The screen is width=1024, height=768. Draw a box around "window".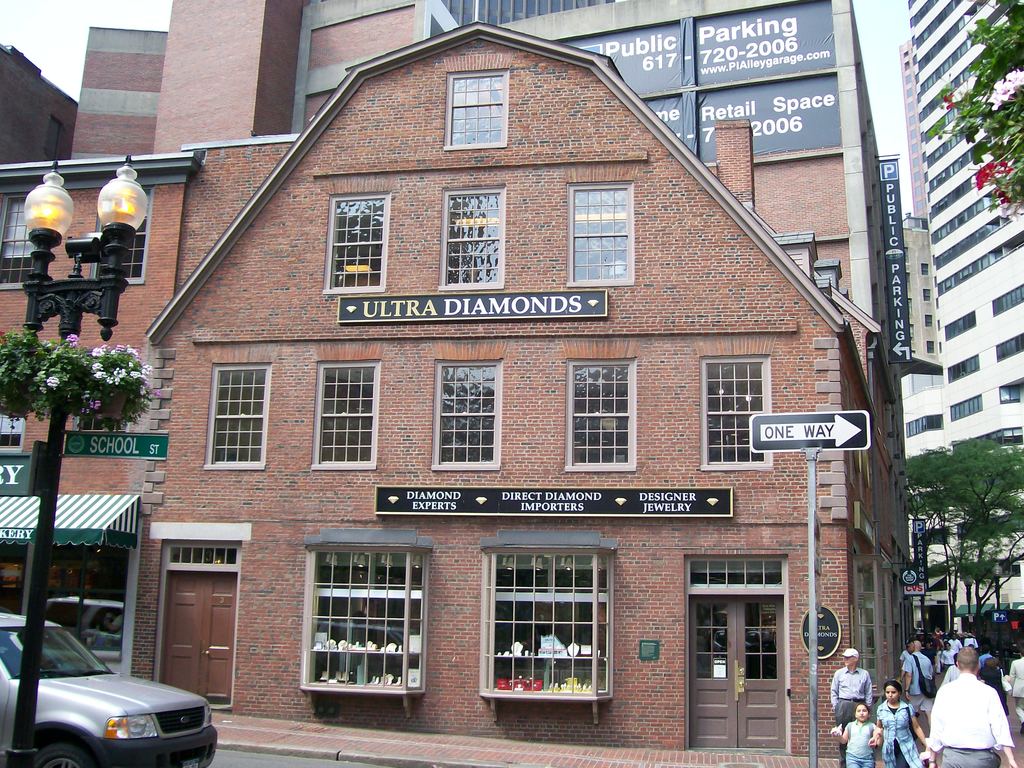
906 417 949 436.
